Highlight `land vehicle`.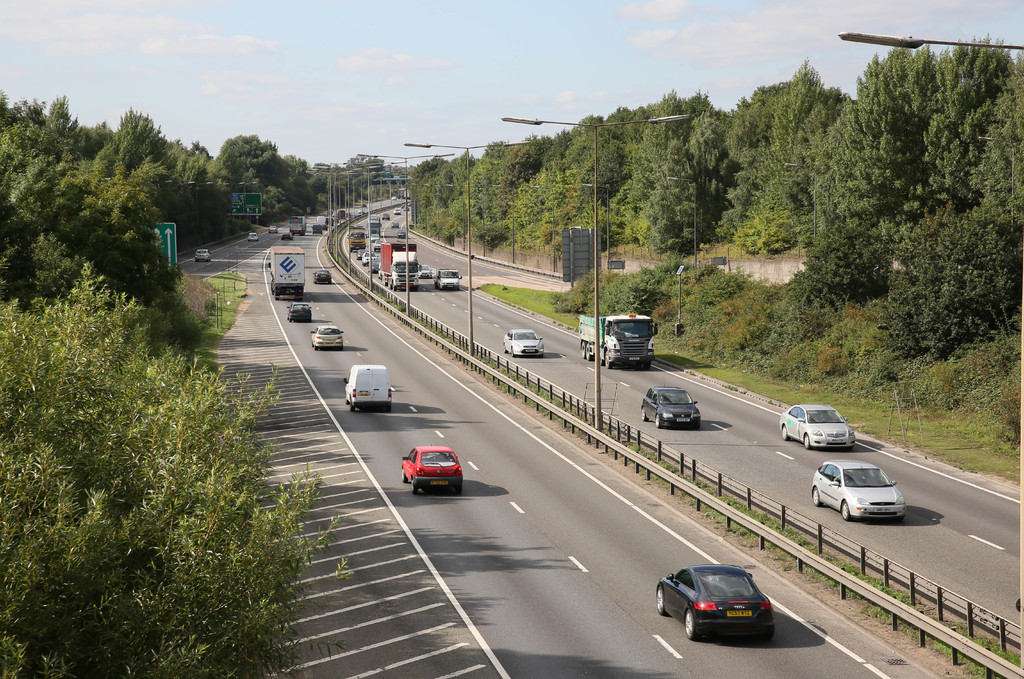
Highlighted region: select_region(280, 230, 294, 242).
